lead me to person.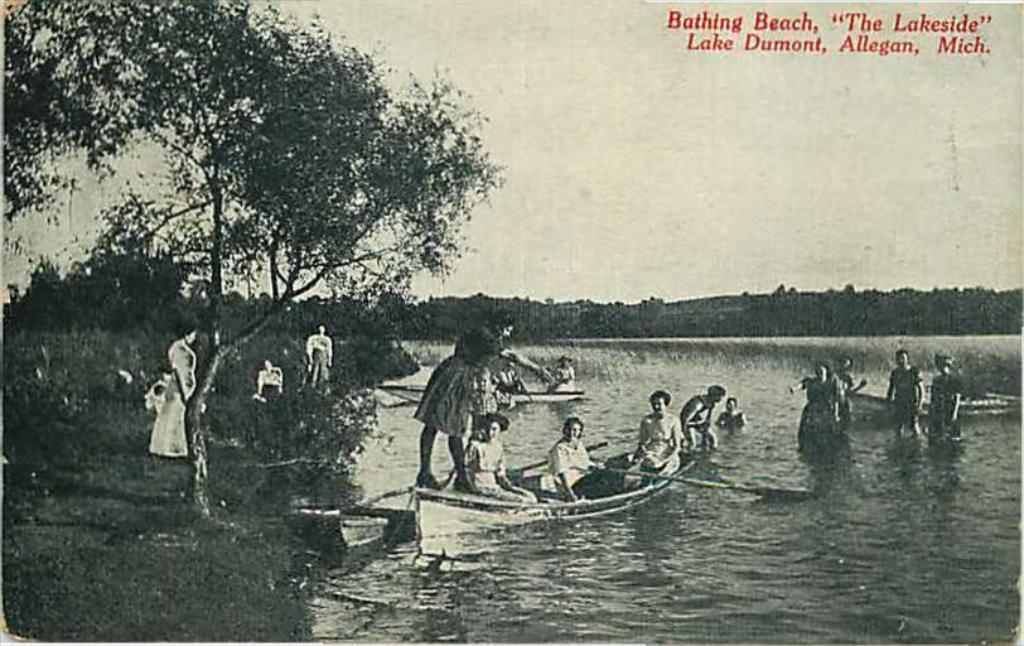
Lead to {"left": 678, "top": 382, "right": 724, "bottom": 453}.
